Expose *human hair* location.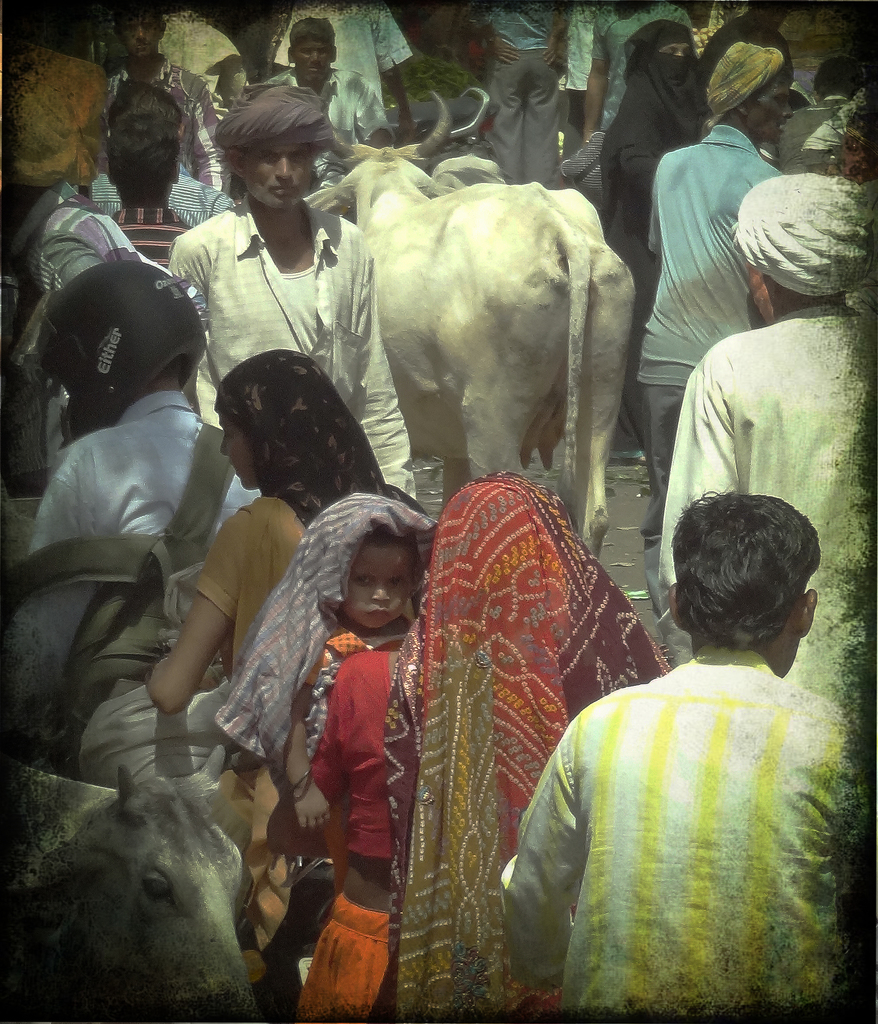
Exposed at Rect(284, 22, 340, 57).
